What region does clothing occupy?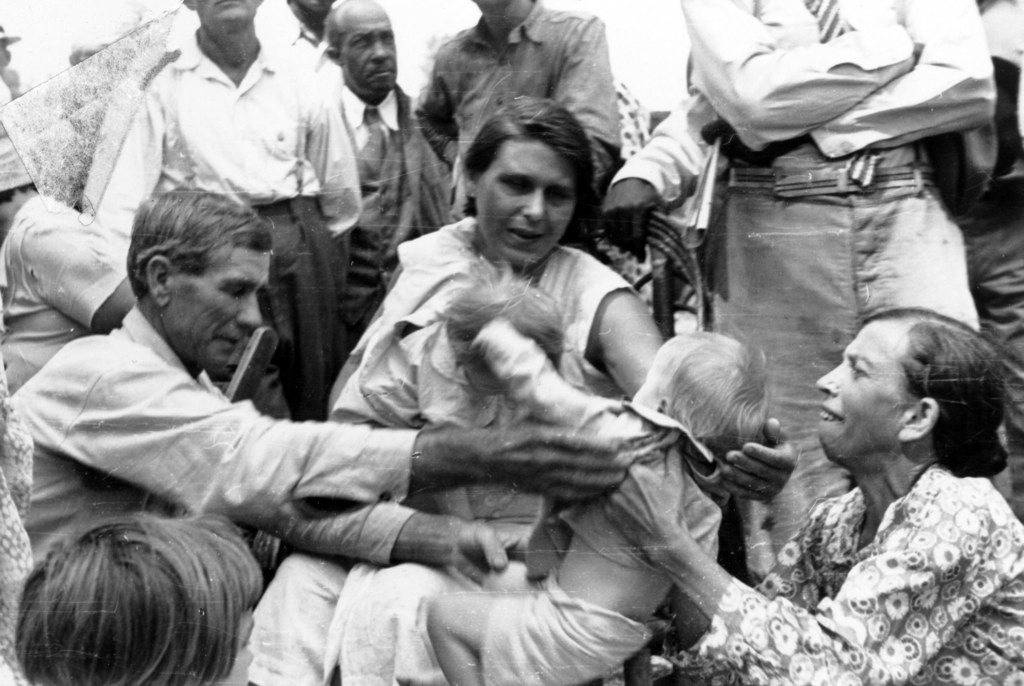
<region>685, 0, 987, 569</region>.
